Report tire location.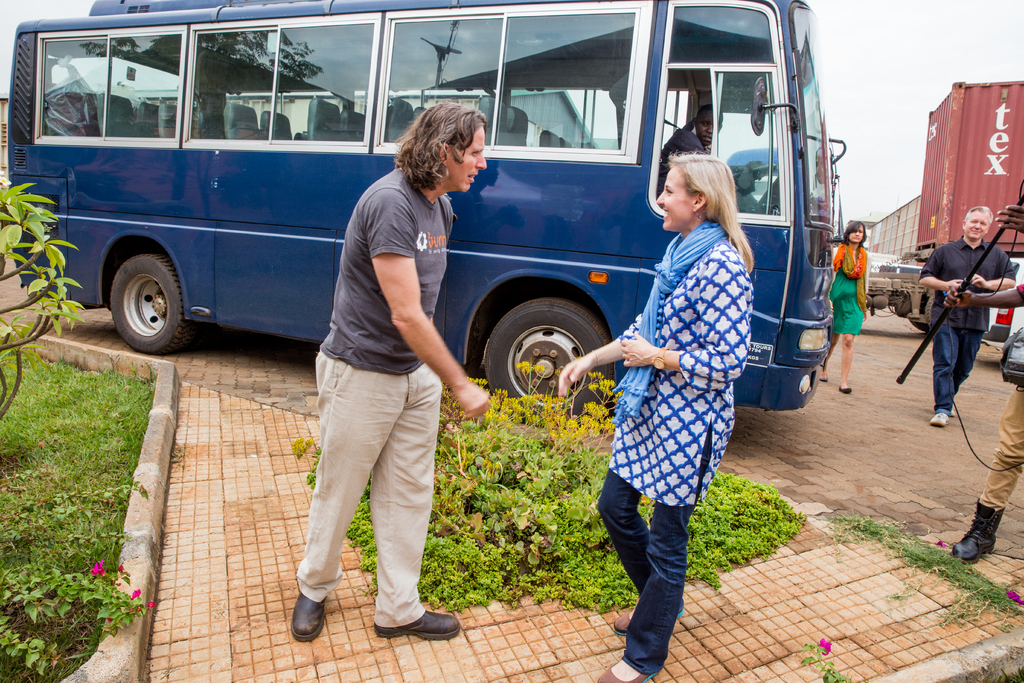
Report: locate(109, 254, 181, 355).
